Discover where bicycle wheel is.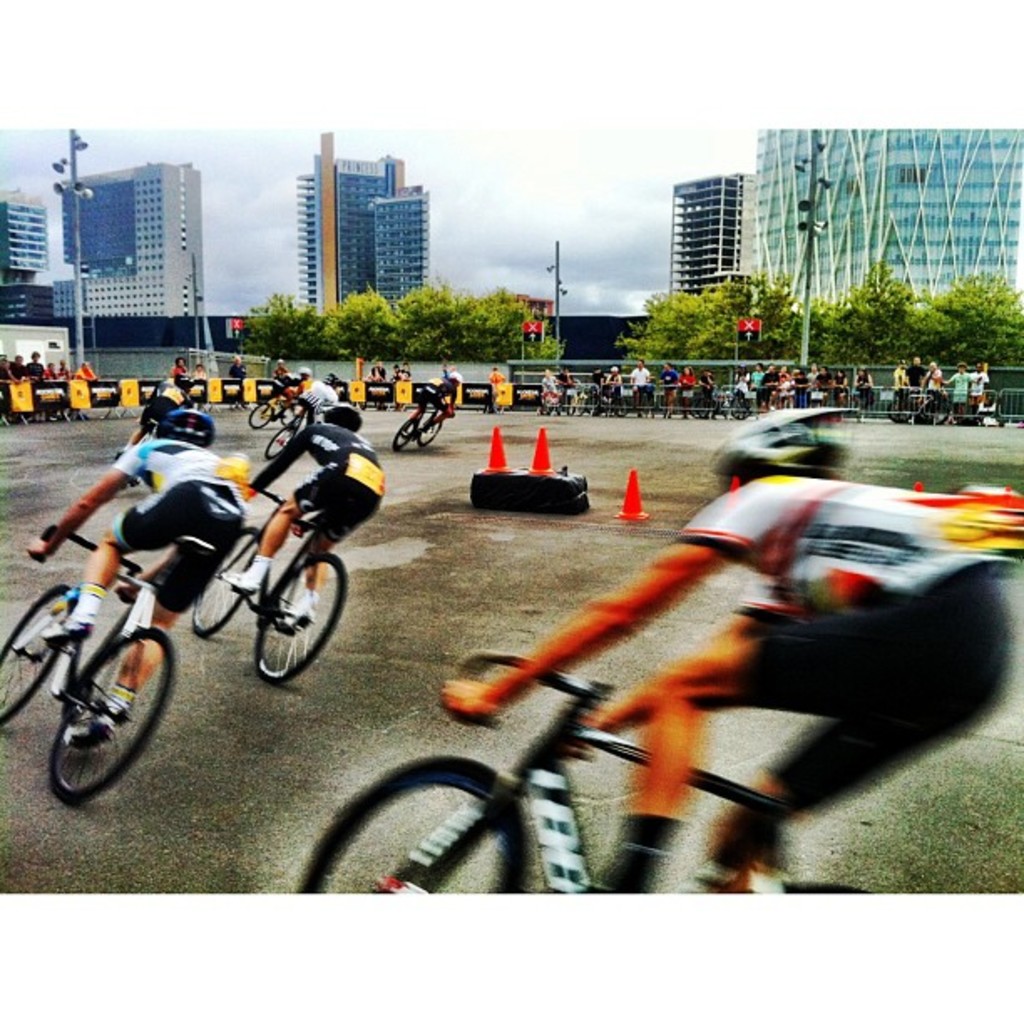
Discovered at bbox=[246, 554, 355, 681].
